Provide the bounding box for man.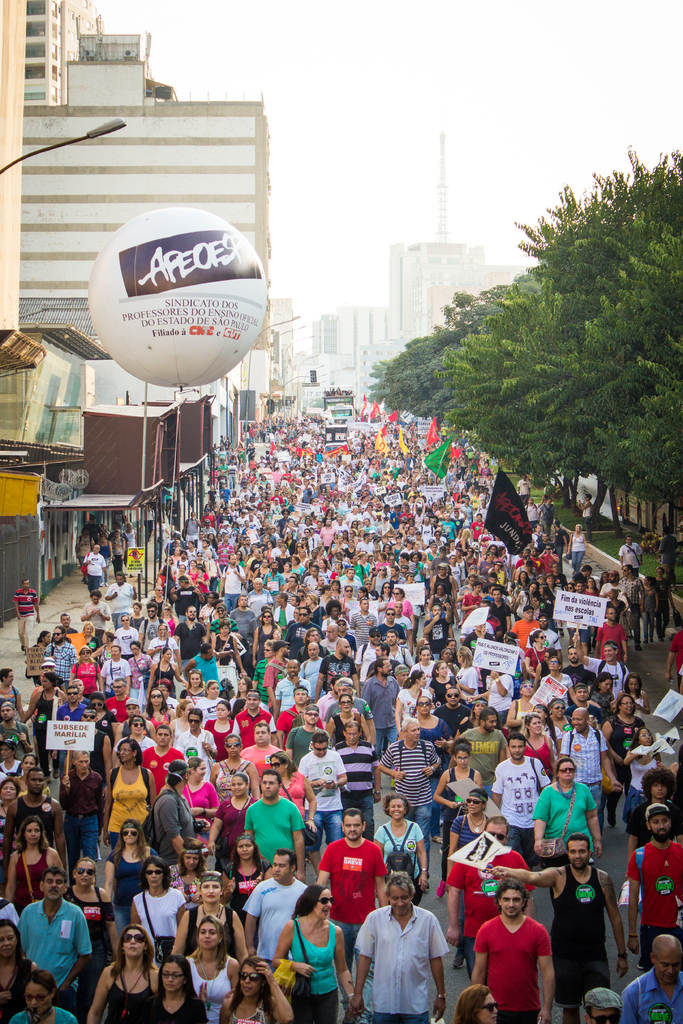
bbox(259, 566, 286, 593).
